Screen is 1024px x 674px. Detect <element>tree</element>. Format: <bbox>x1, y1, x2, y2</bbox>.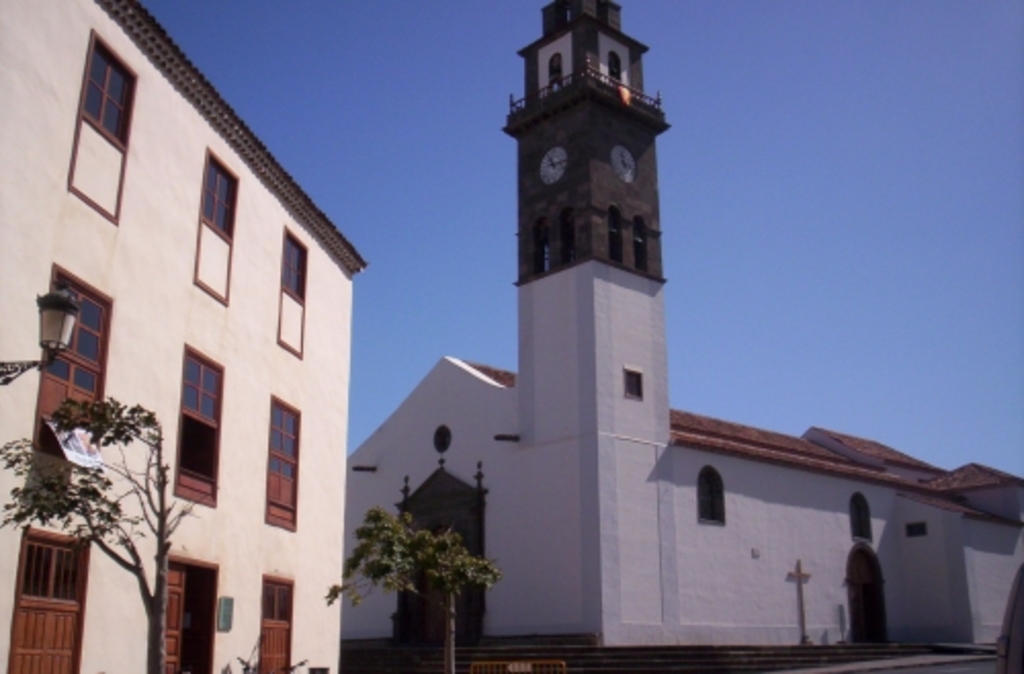
<bbox>0, 391, 197, 672</bbox>.
